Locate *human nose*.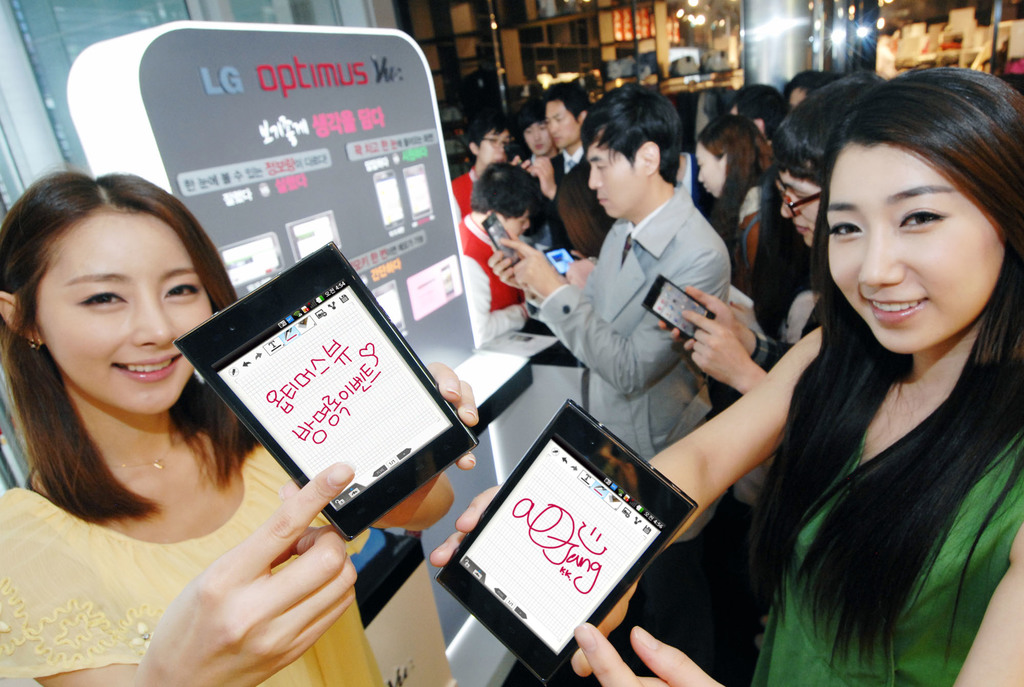
Bounding box: x1=697, y1=170, x2=703, y2=183.
